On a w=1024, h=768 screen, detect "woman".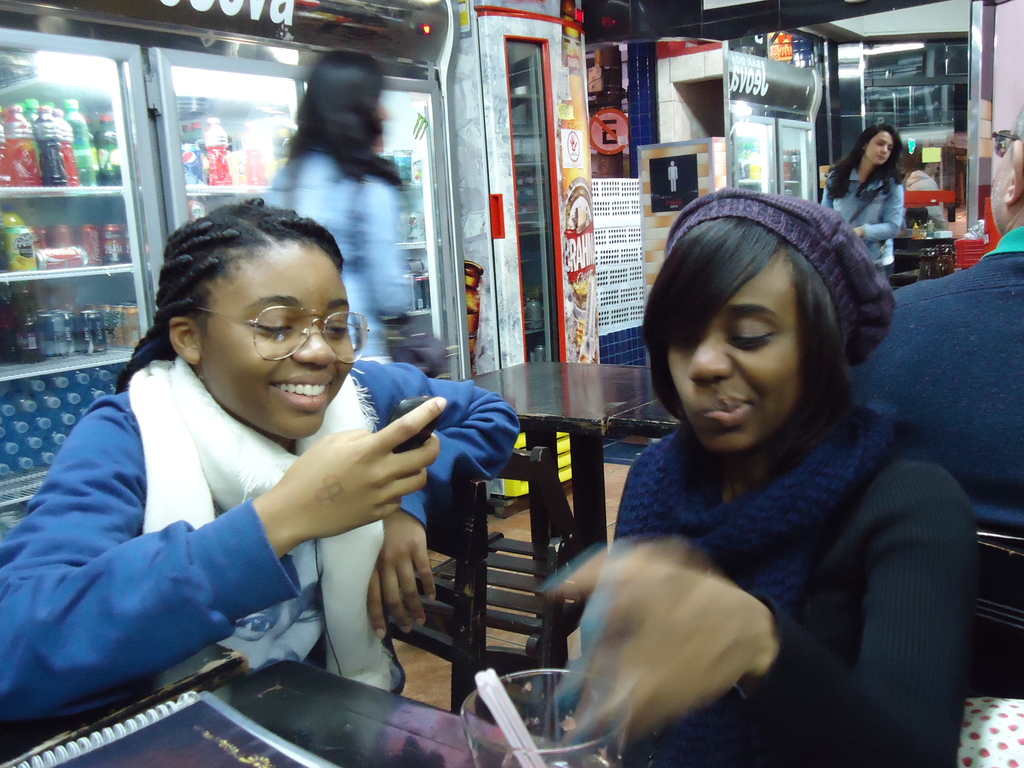
bbox=(0, 204, 541, 729).
